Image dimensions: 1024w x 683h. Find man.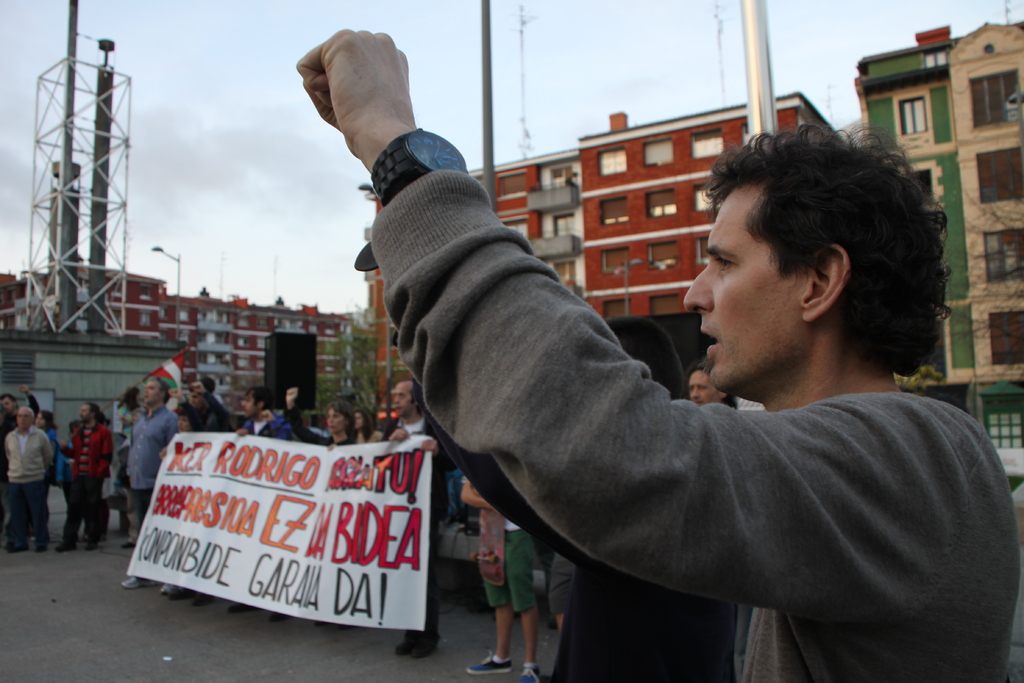
[255, 68, 931, 654].
